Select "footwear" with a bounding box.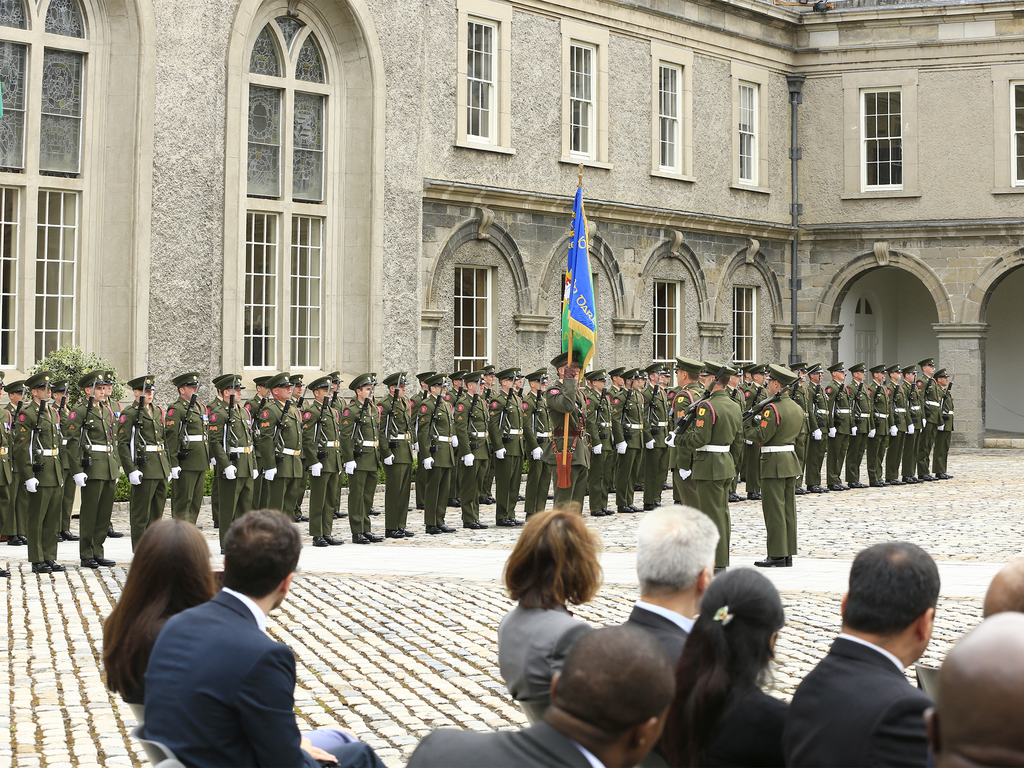
[500,519,521,527].
